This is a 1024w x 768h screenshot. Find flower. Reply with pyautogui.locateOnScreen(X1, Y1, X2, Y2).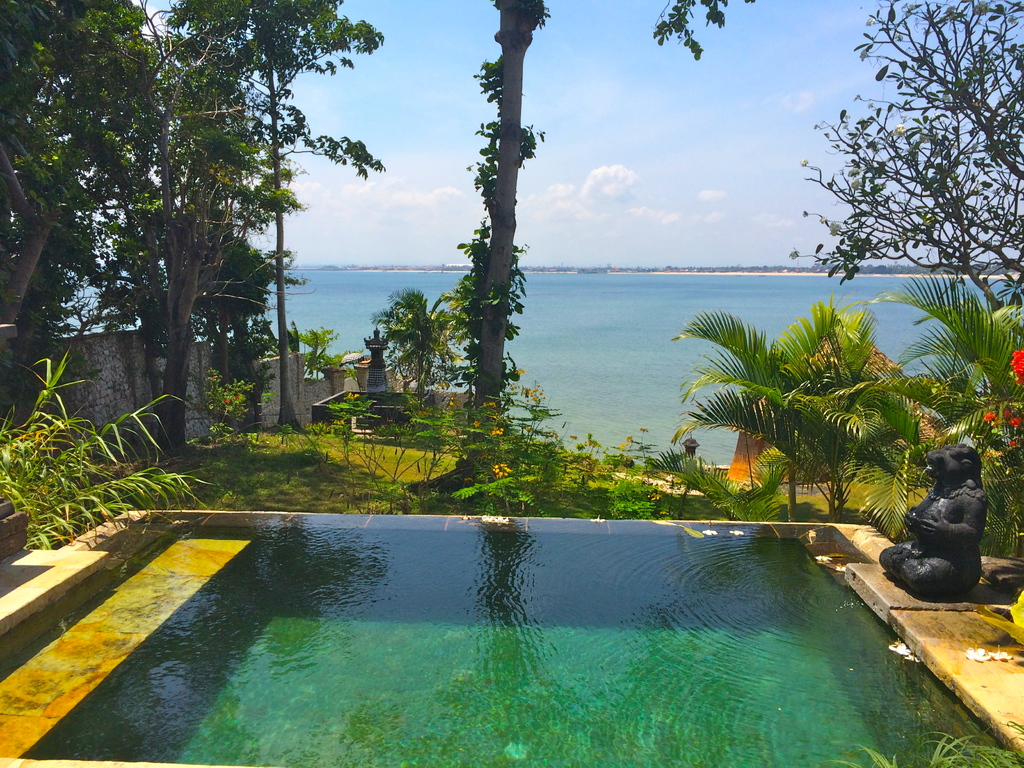
pyautogui.locateOnScreen(570, 435, 578, 440).
